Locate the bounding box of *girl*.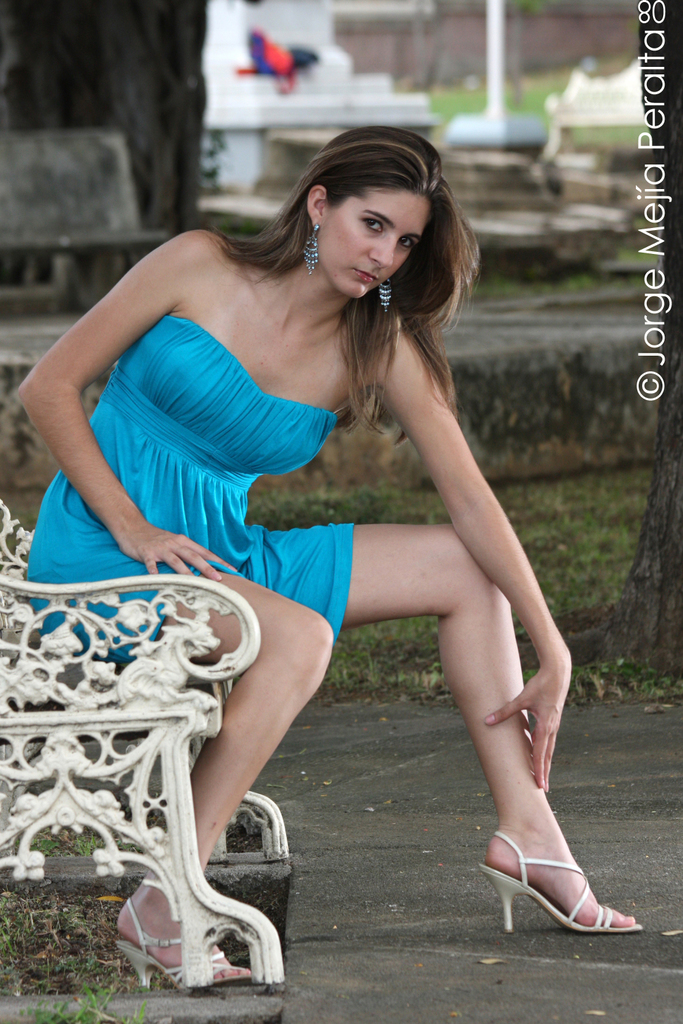
Bounding box: 15,126,644,988.
